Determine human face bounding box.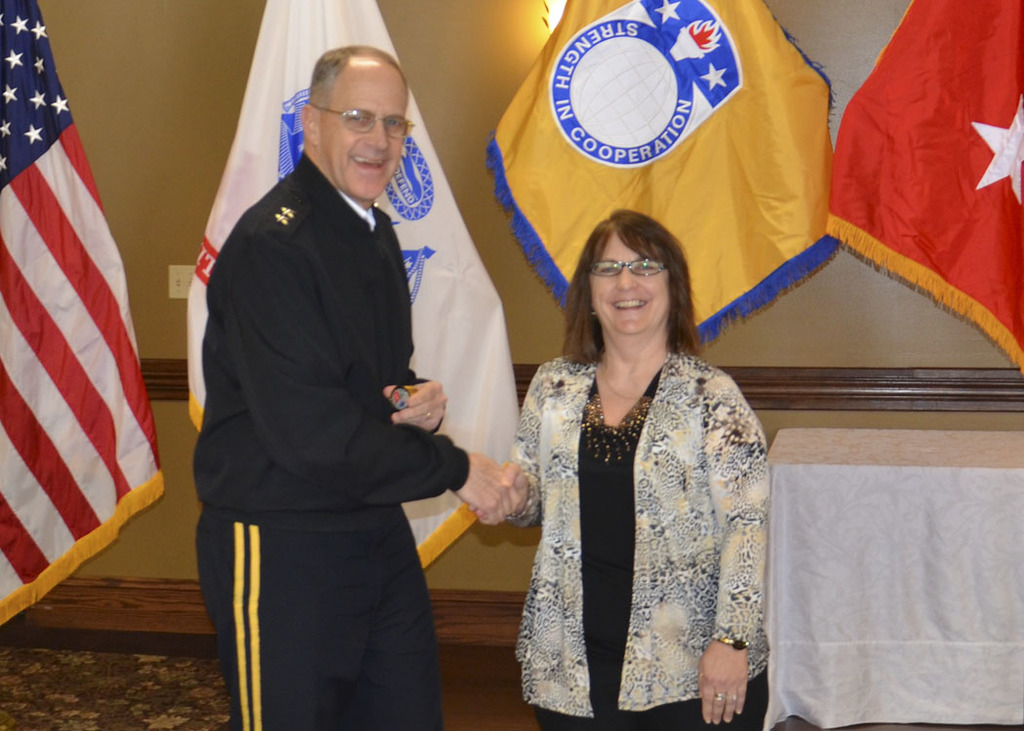
Determined: bbox=[588, 223, 679, 333].
